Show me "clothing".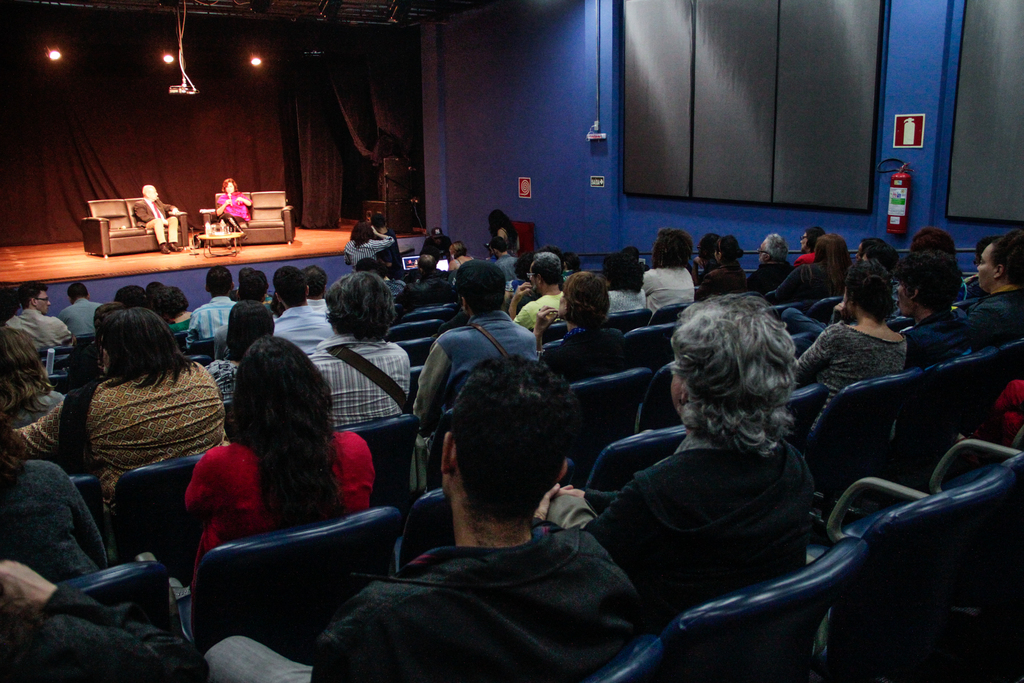
"clothing" is here: BBox(413, 310, 540, 488).
